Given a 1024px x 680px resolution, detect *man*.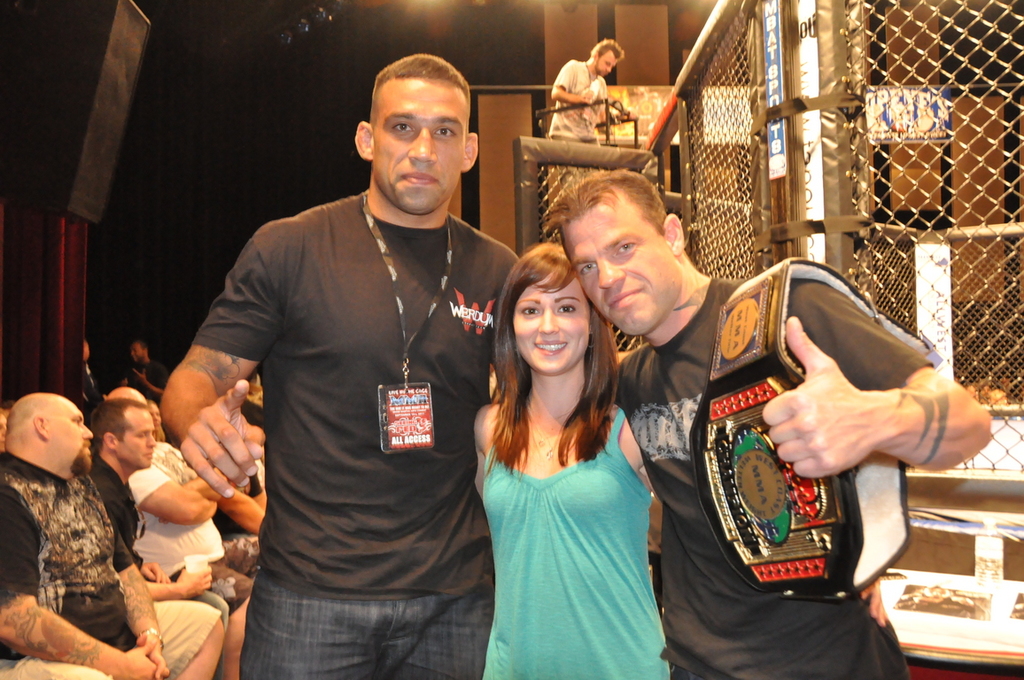
BBox(0, 389, 225, 676).
